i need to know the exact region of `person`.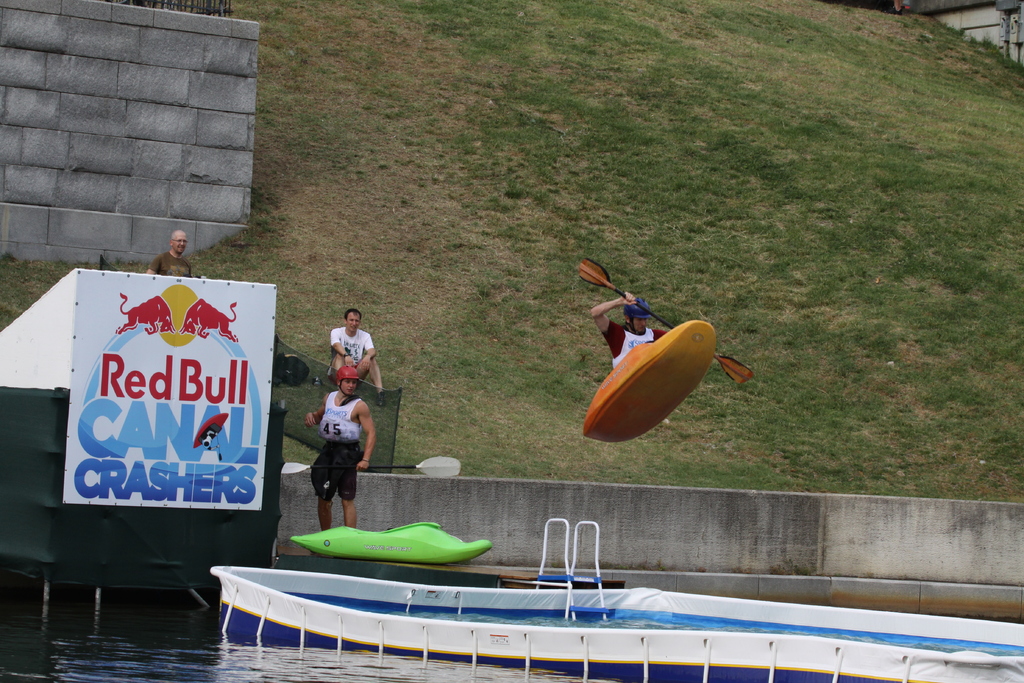
Region: bbox=(589, 286, 666, 358).
